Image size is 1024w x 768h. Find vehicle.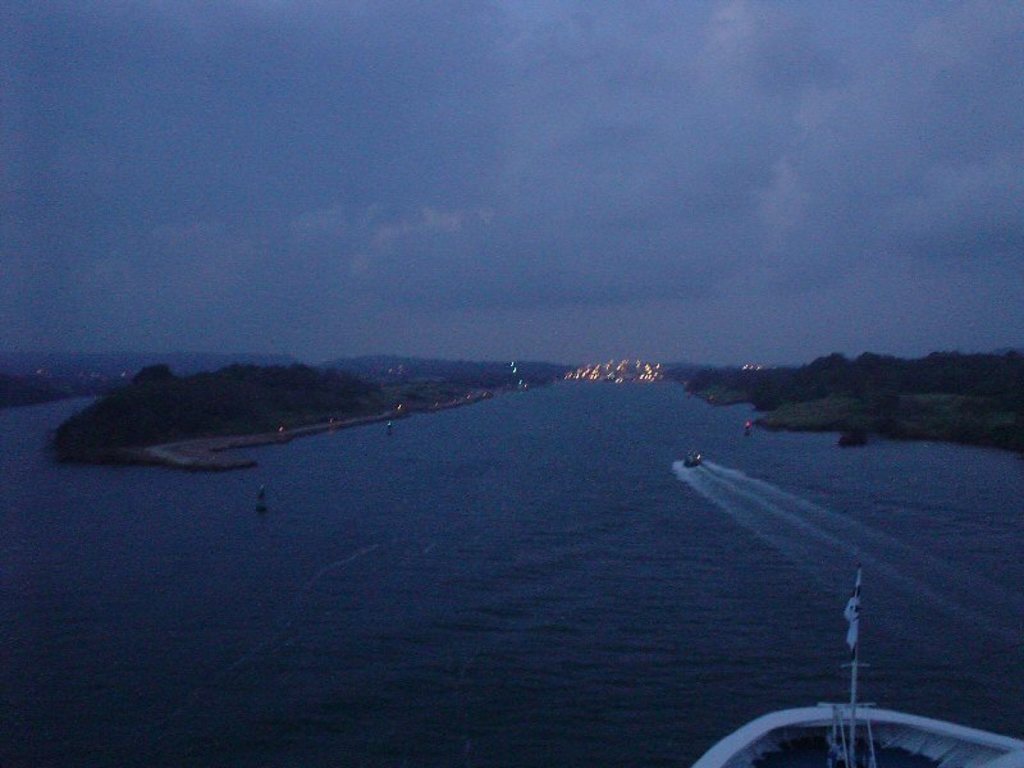
x1=695 y1=572 x2=1023 y2=767.
